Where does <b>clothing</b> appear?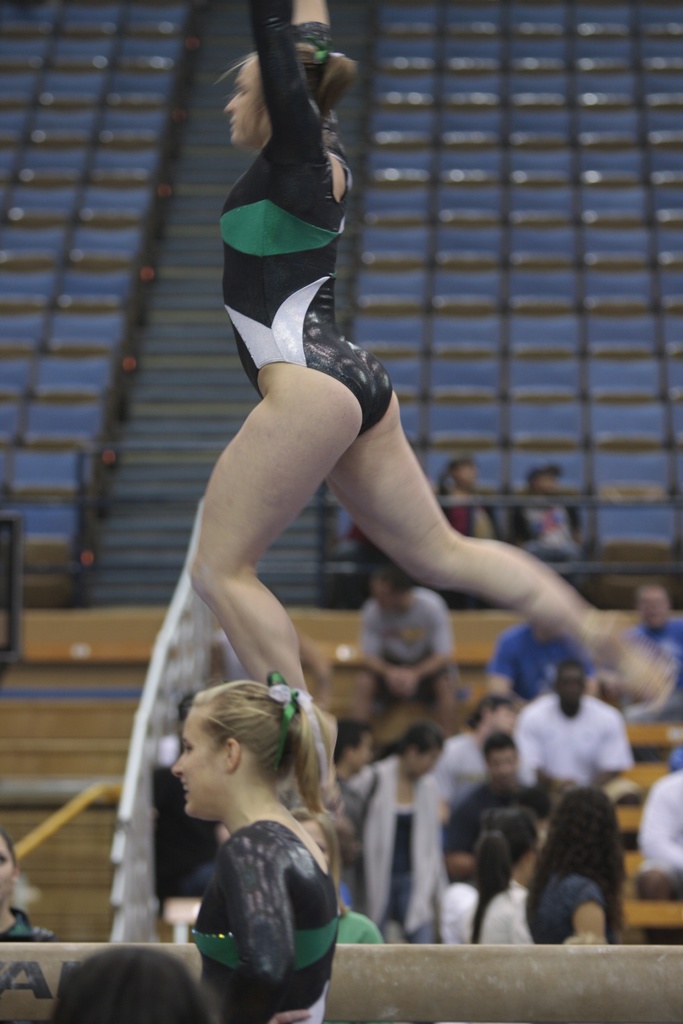
Appears at 511 694 629 803.
